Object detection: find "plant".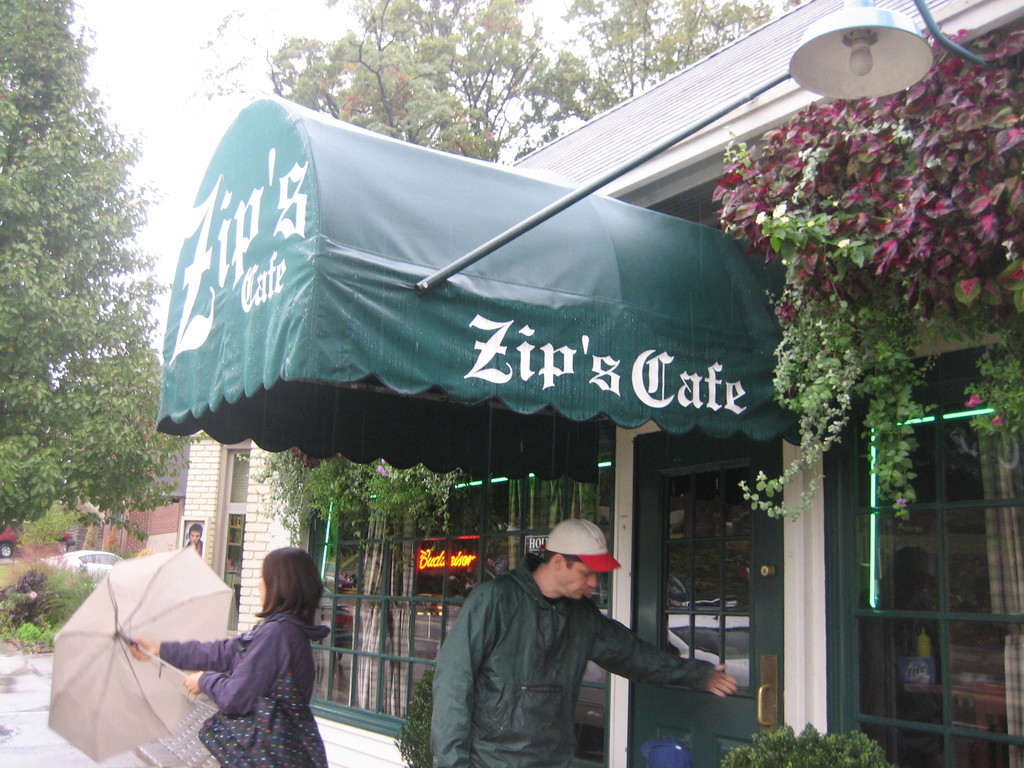
0, 550, 105, 657.
